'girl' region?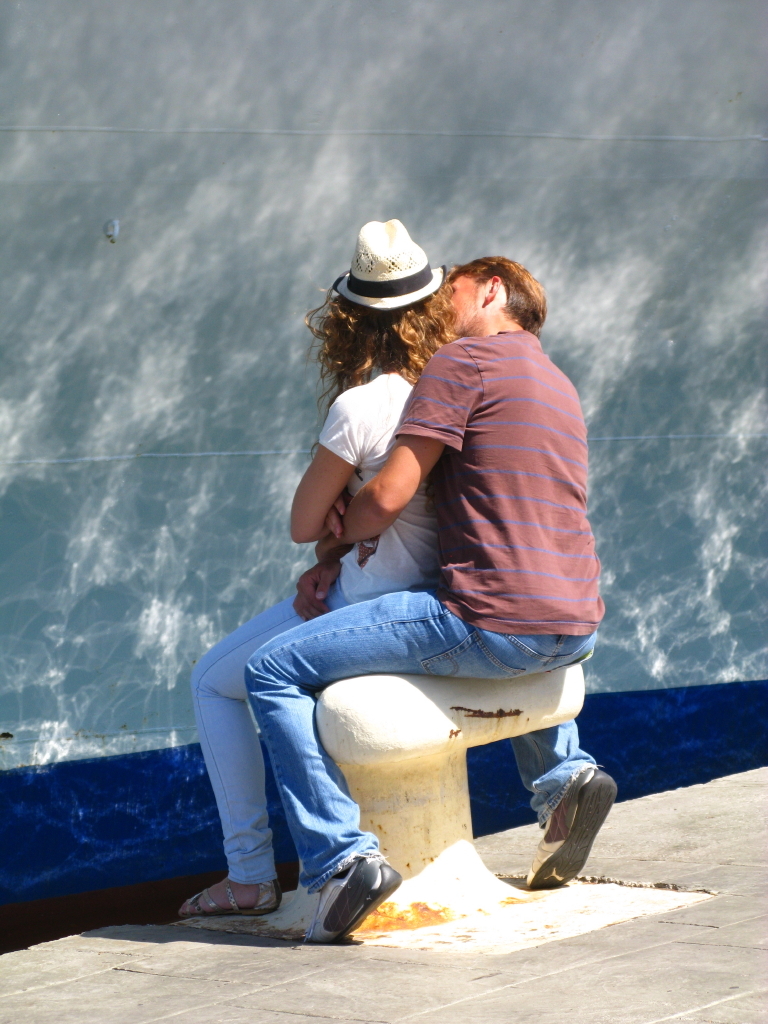
bbox=[191, 221, 449, 913]
